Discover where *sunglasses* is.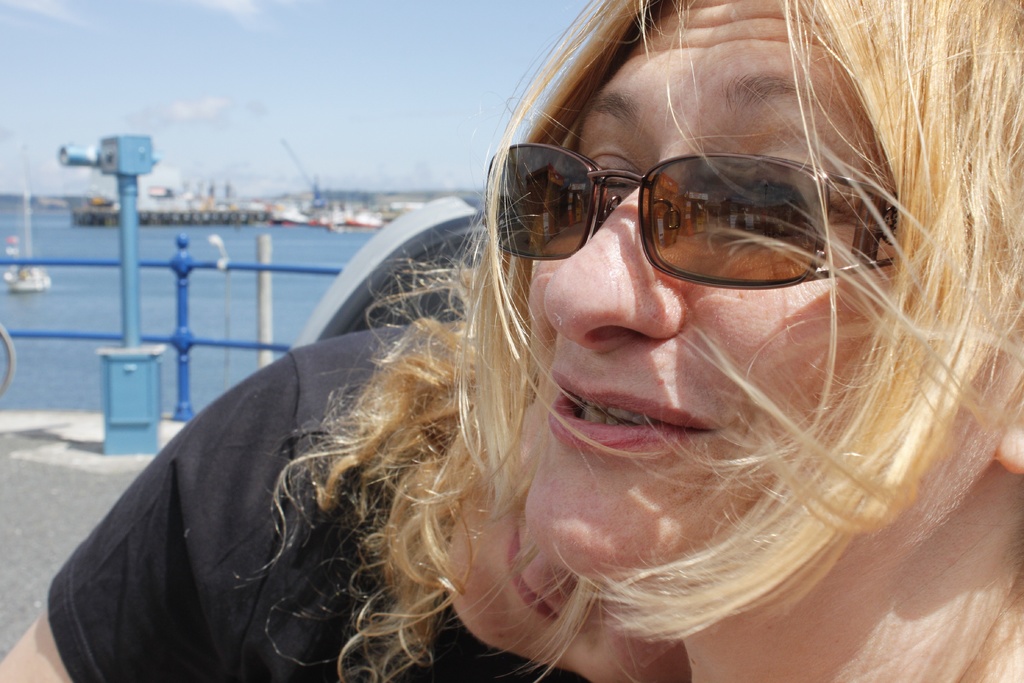
Discovered at (456,130,915,304).
